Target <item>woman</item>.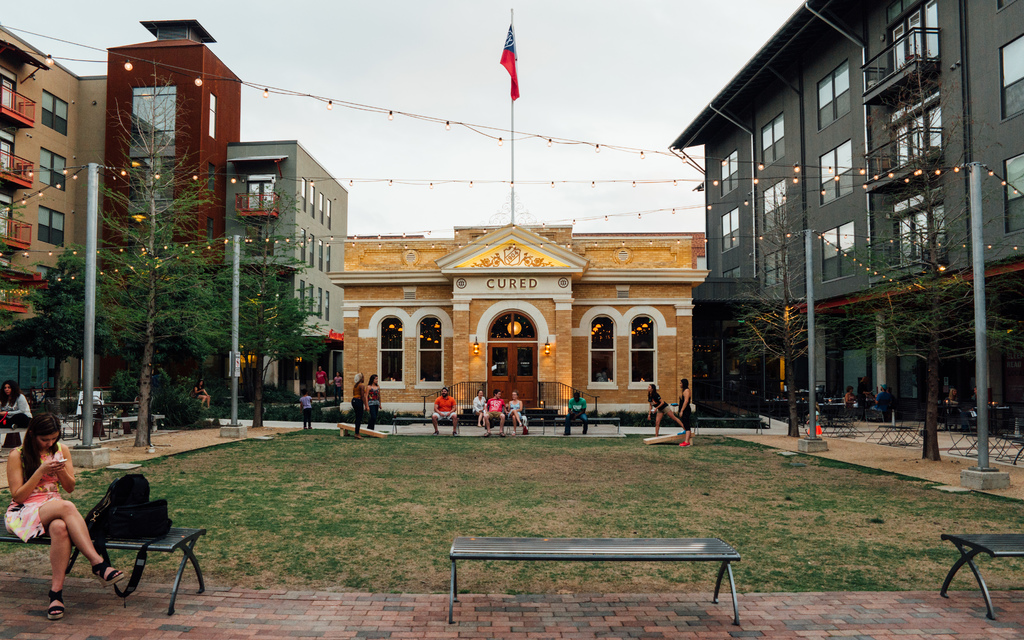
Target region: {"x1": 6, "y1": 401, "x2": 91, "y2": 612}.
